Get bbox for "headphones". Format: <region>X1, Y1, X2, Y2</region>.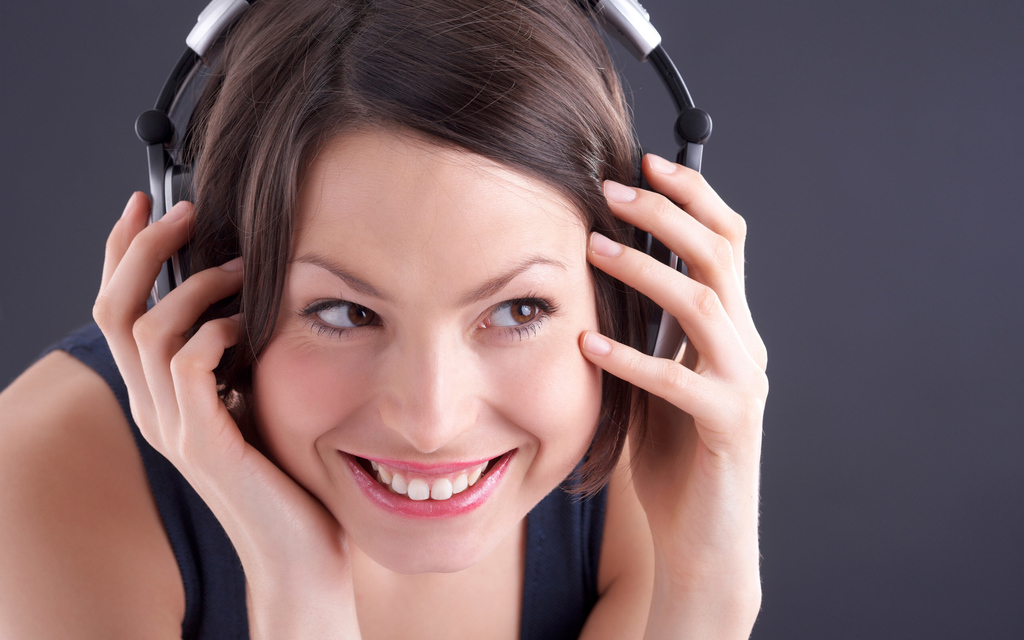
<region>131, 0, 714, 384</region>.
